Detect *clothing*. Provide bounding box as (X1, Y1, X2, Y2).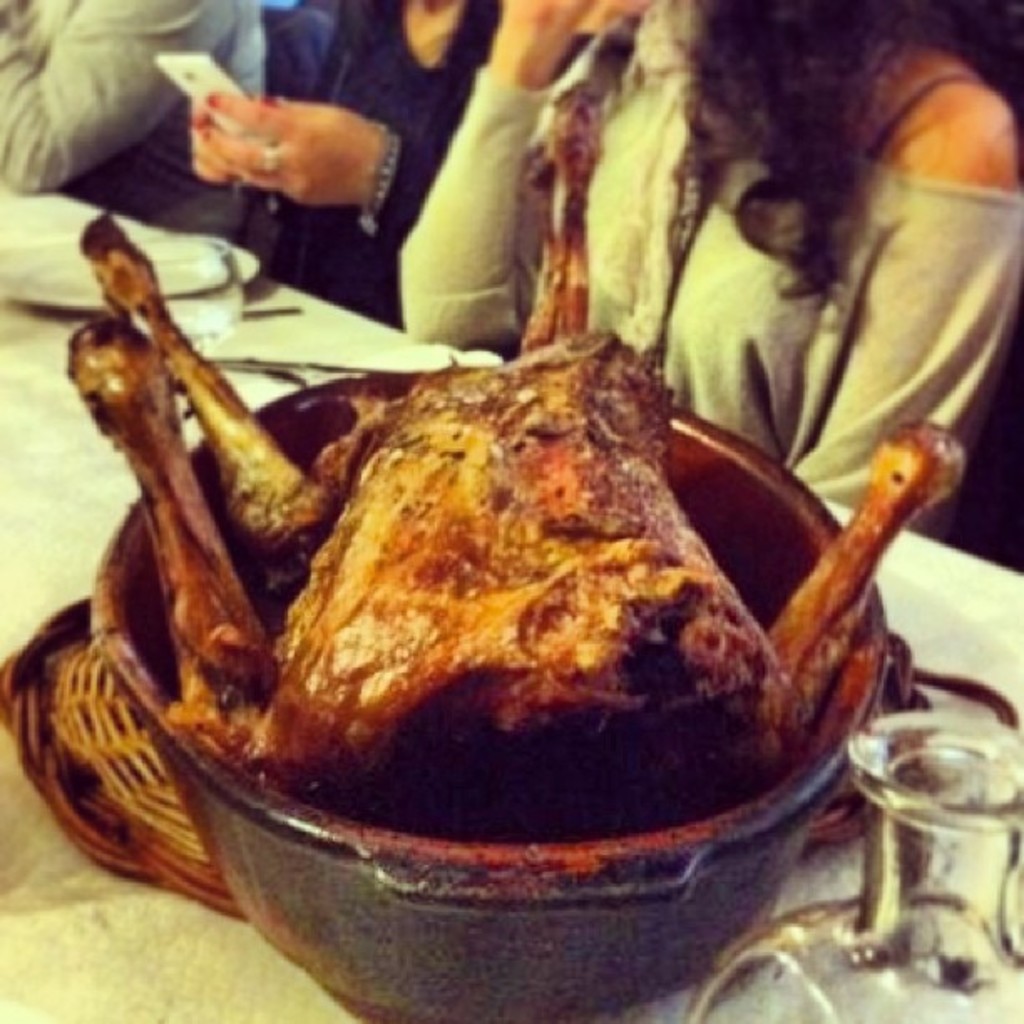
(0, 0, 269, 256).
